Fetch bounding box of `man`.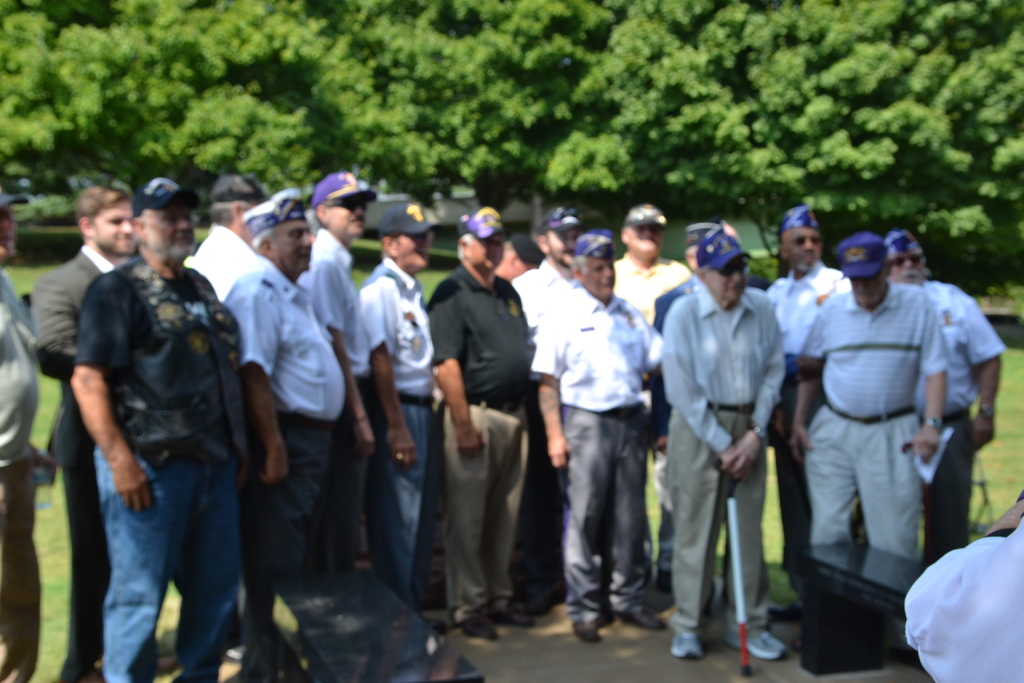
Bbox: [x1=0, y1=189, x2=47, y2=680].
